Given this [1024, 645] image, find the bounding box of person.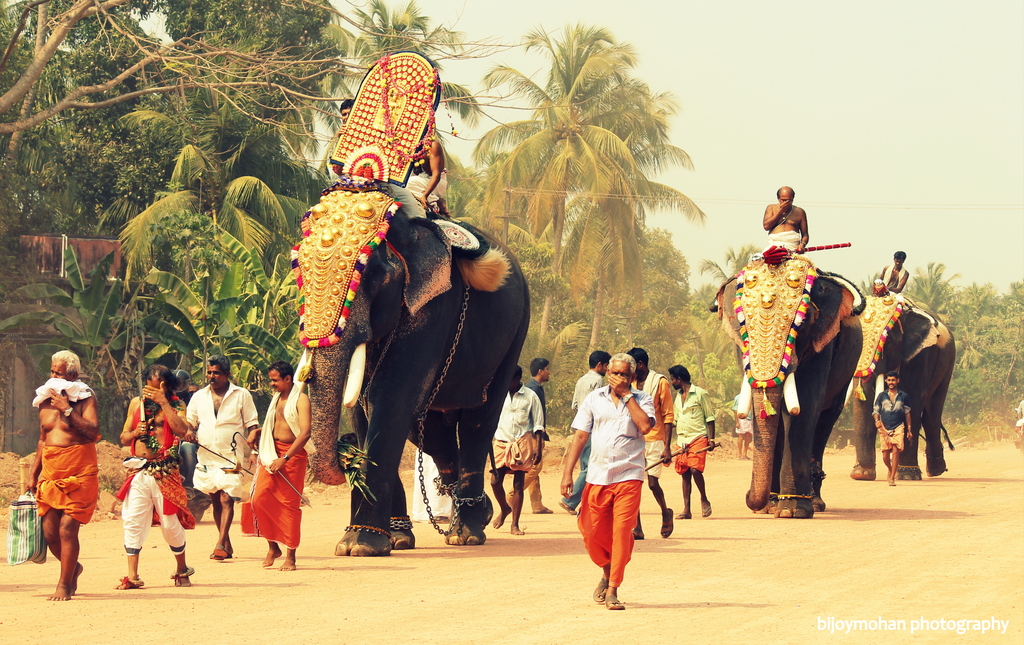
detection(403, 132, 451, 217).
